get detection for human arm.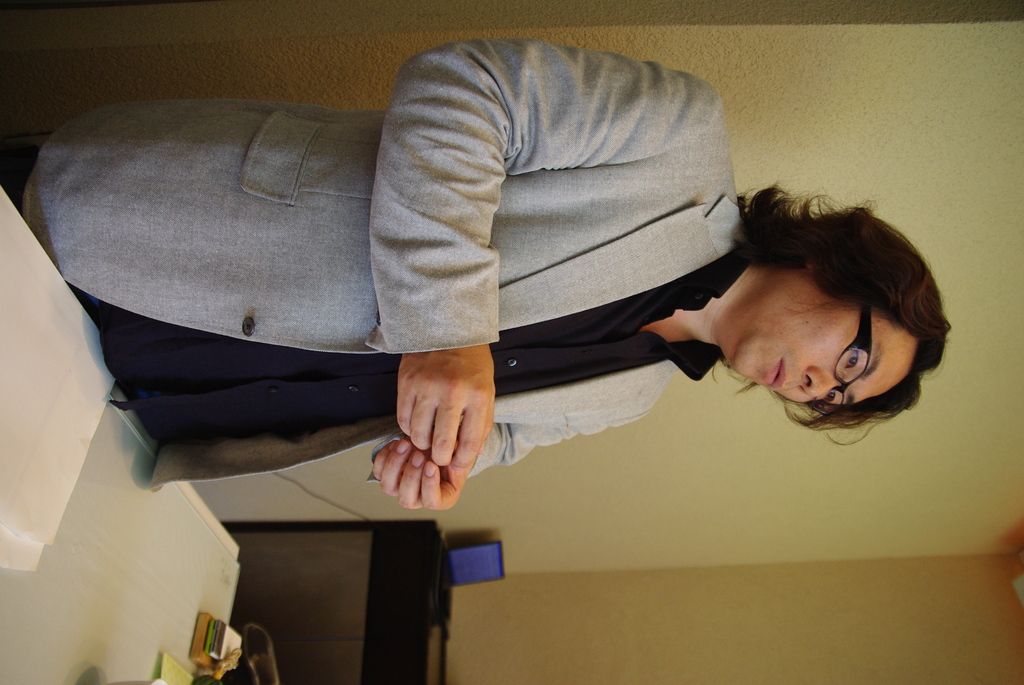
Detection: locate(353, 91, 623, 503).
